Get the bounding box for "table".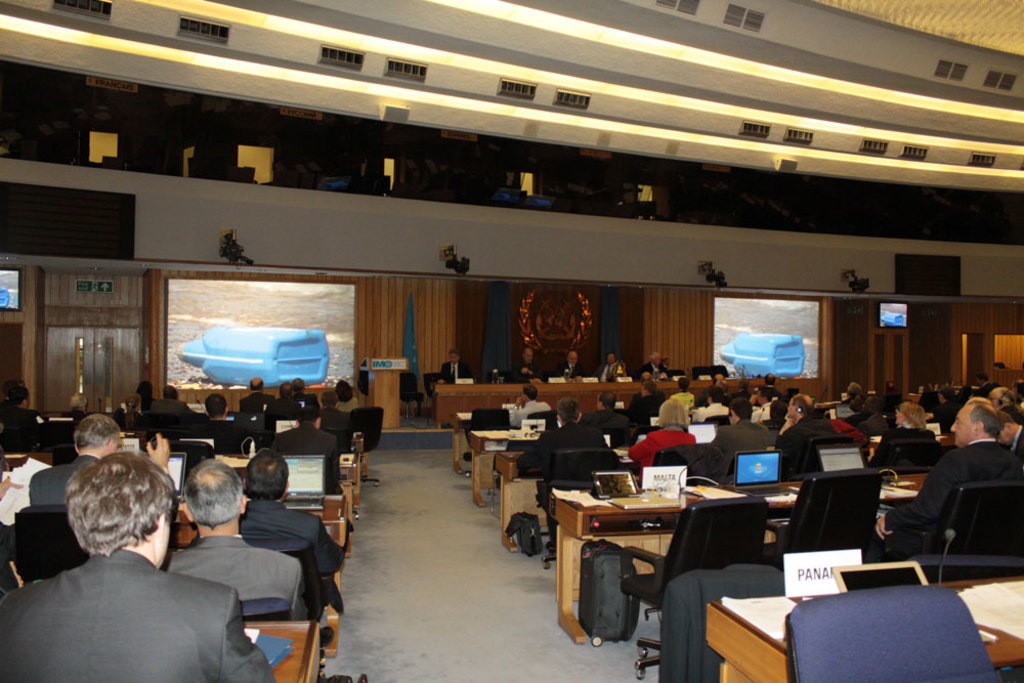
bbox(436, 375, 821, 431).
